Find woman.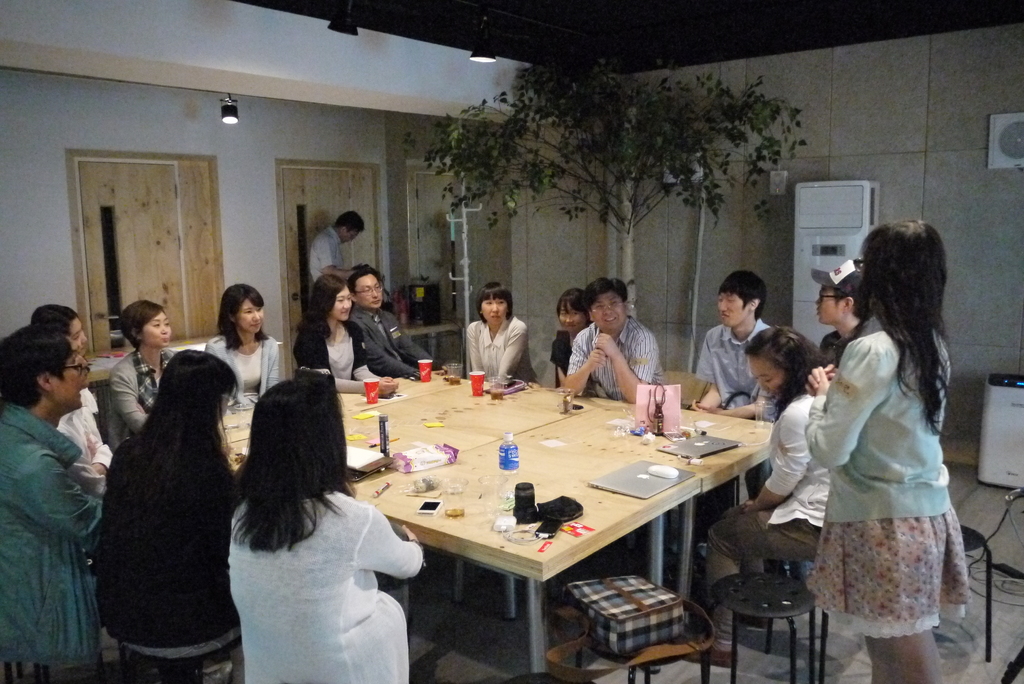
[x1=92, y1=348, x2=244, y2=662].
